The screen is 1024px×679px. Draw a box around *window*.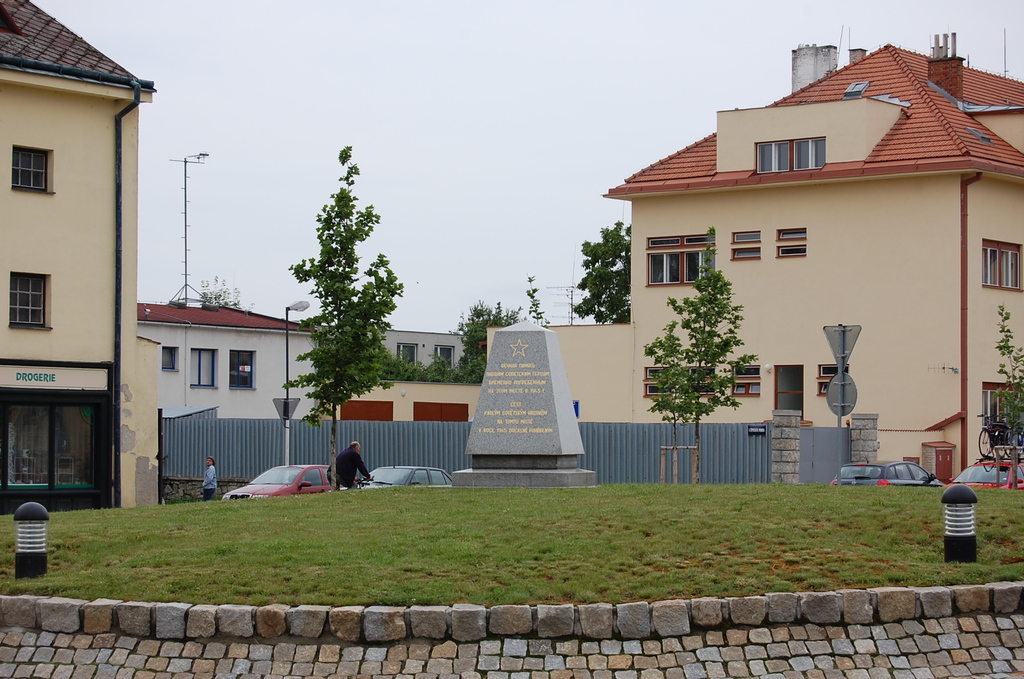
(732,228,764,245).
